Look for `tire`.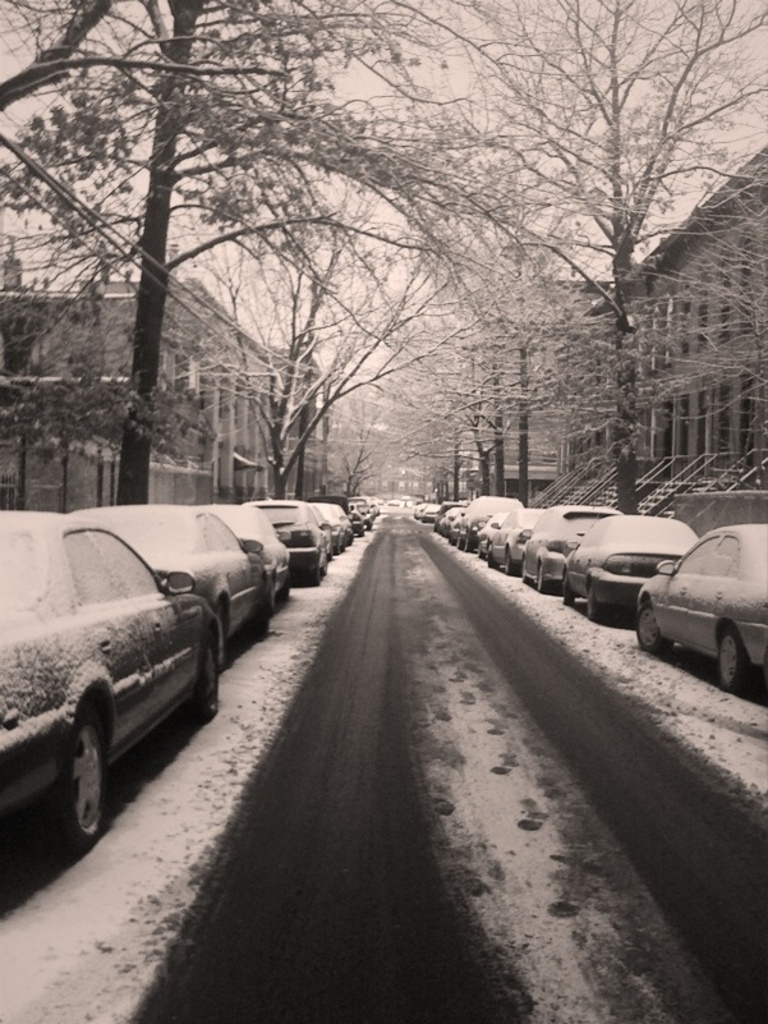
Found: [580, 573, 611, 620].
